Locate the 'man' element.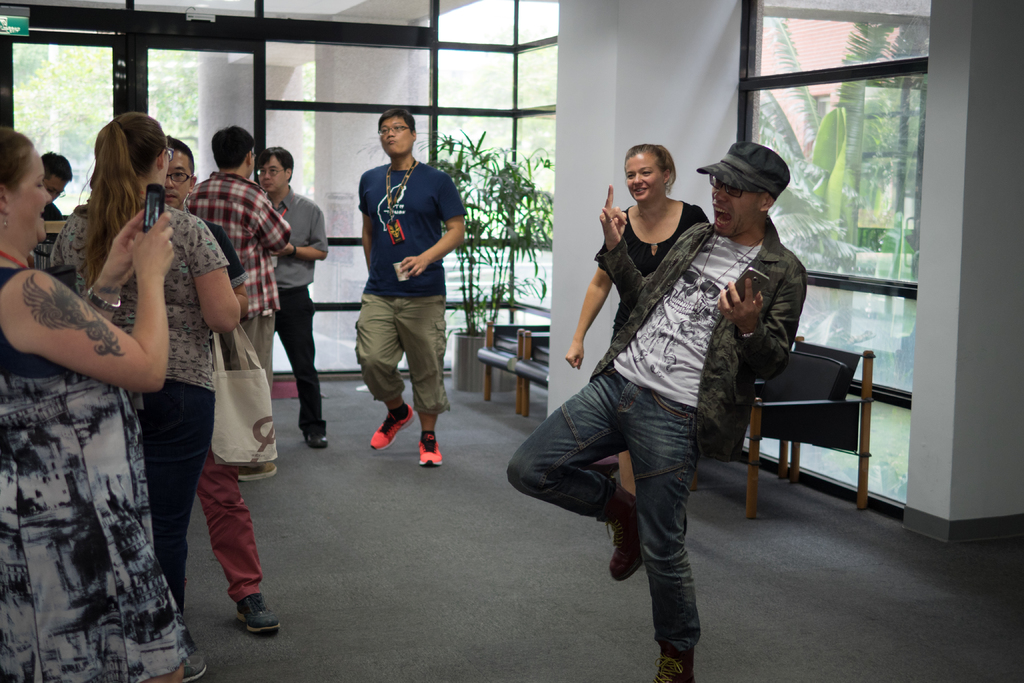
Element bbox: 177 122 289 482.
